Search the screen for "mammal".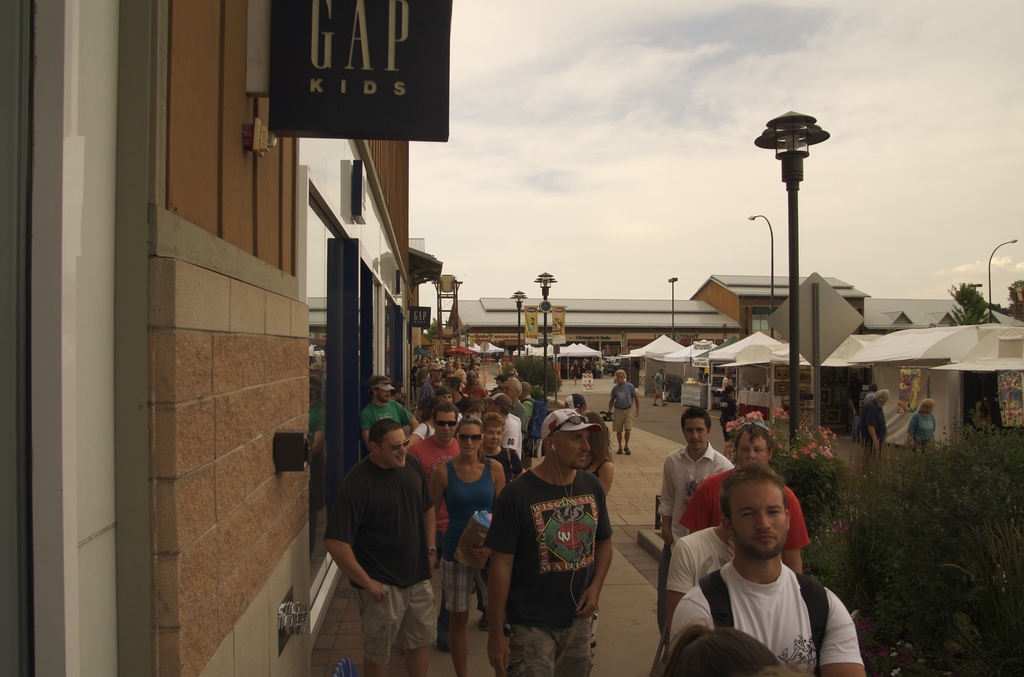
Found at x1=909, y1=396, x2=938, y2=446.
